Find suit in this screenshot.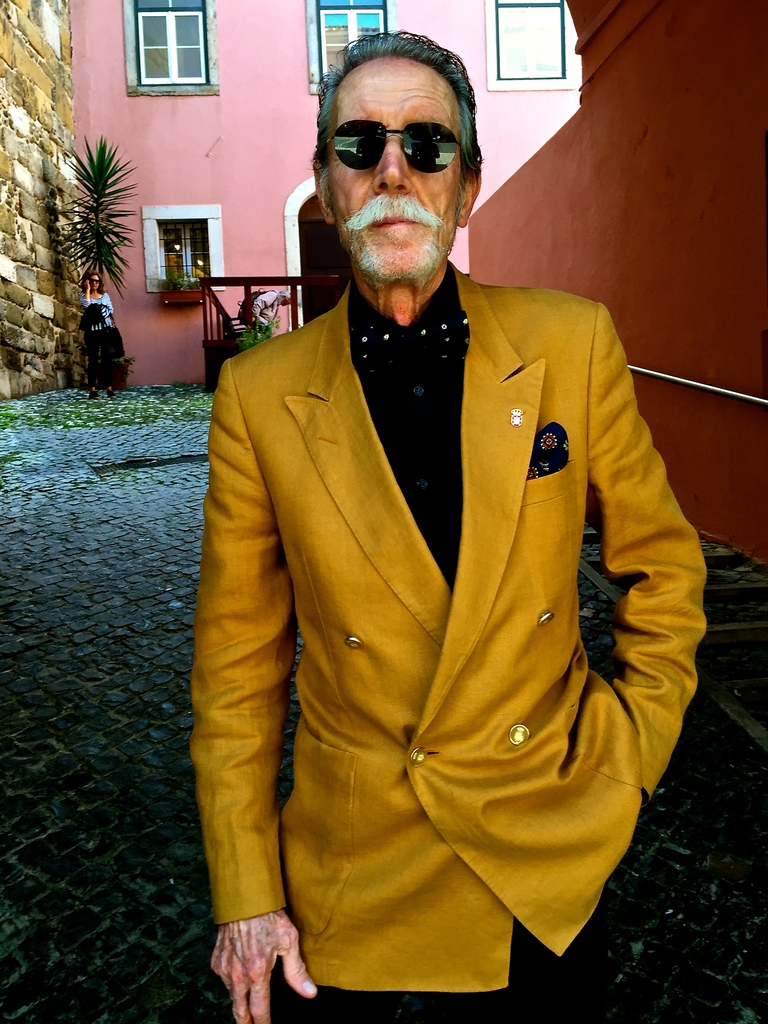
The bounding box for suit is <bbox>186, 143, 702, 1014</bbox>.
